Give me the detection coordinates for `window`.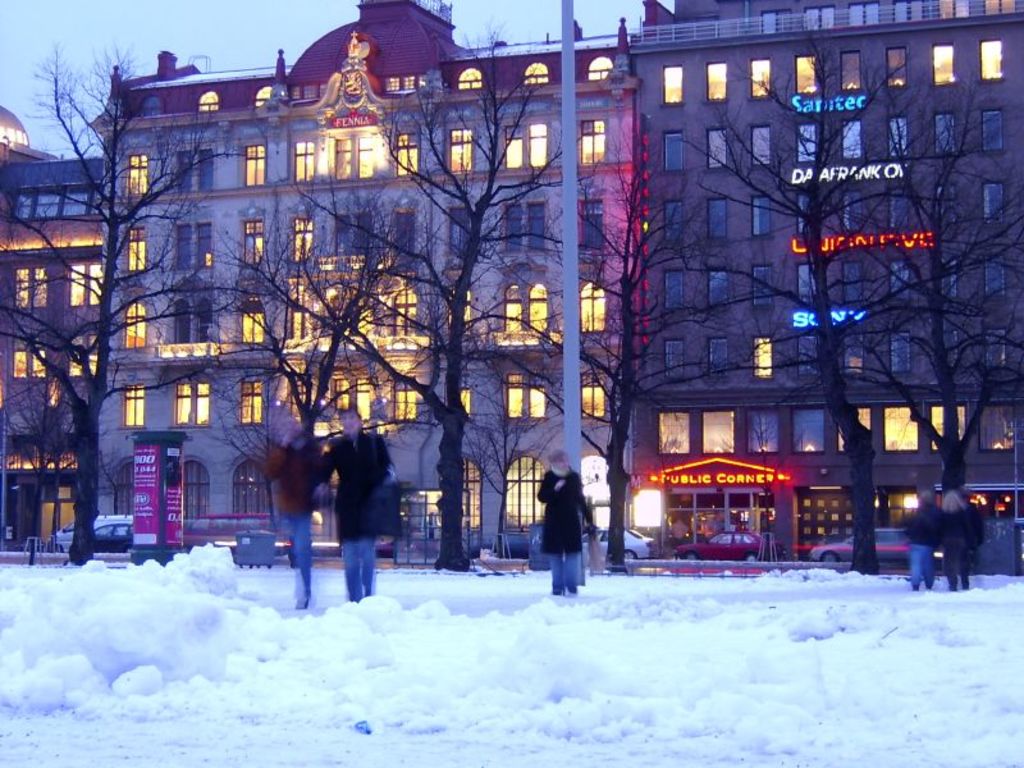
526:202:547:252.
